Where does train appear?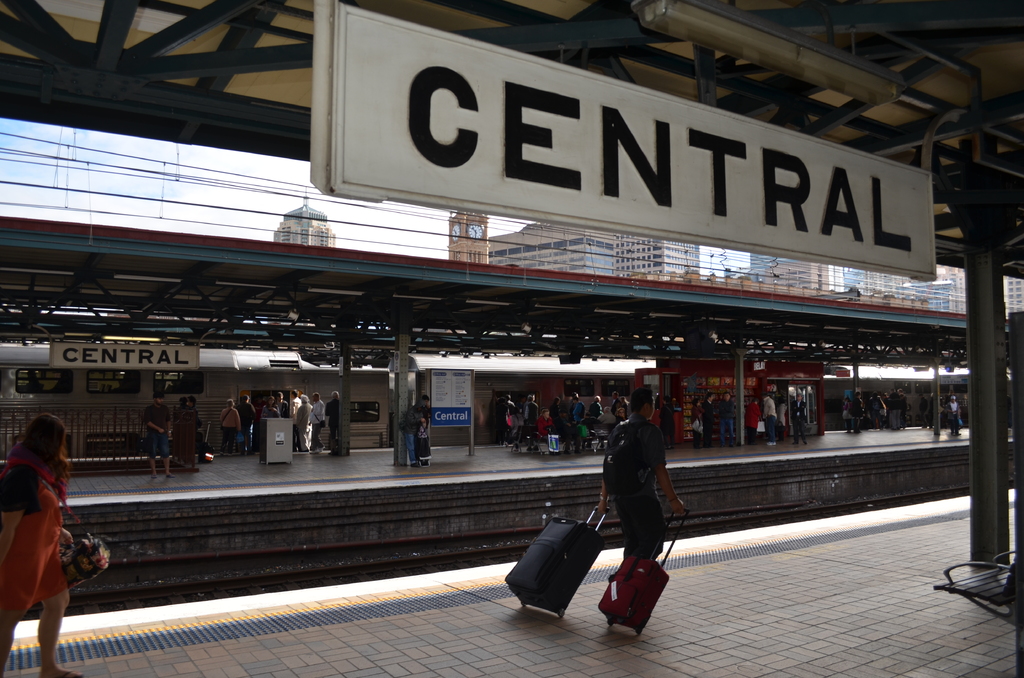
Appears at (left=0, top=350, right=979, bottom=459).
